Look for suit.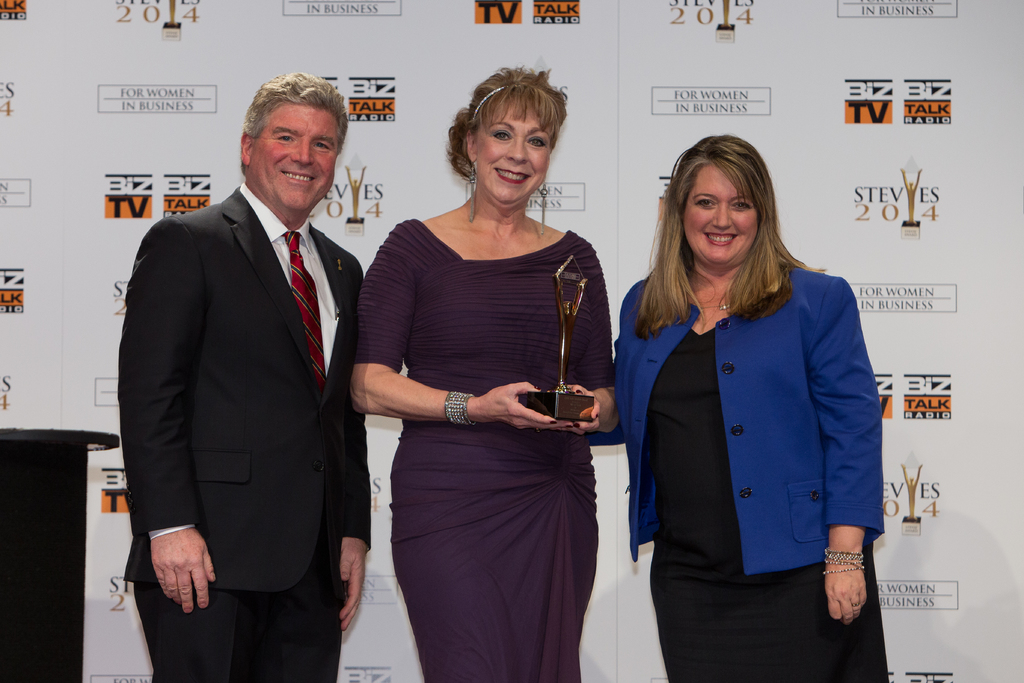
Found: crop(119, 180, 363, 682).
